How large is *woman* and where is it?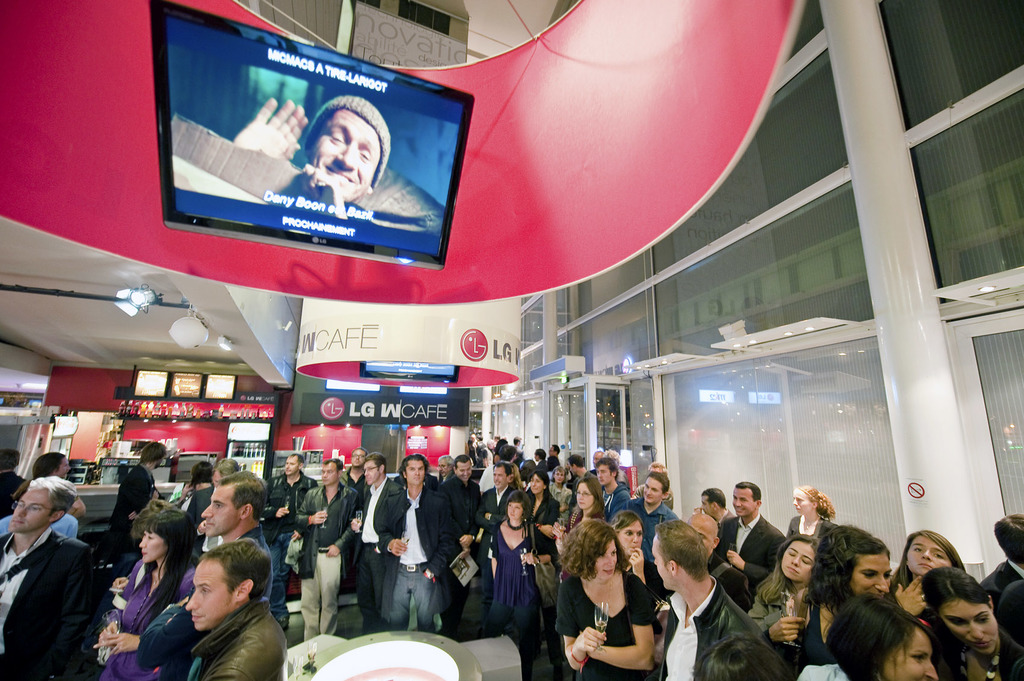
Bounding box: box=[486, 492, 549, 640].
